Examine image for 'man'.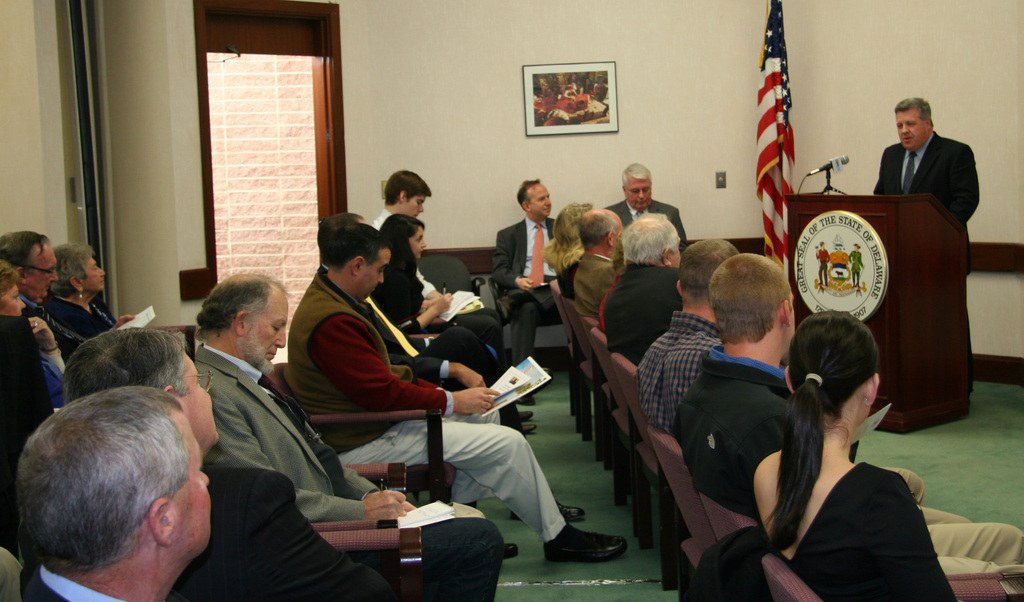
Examination result: region(602, 211, 687, 364).
